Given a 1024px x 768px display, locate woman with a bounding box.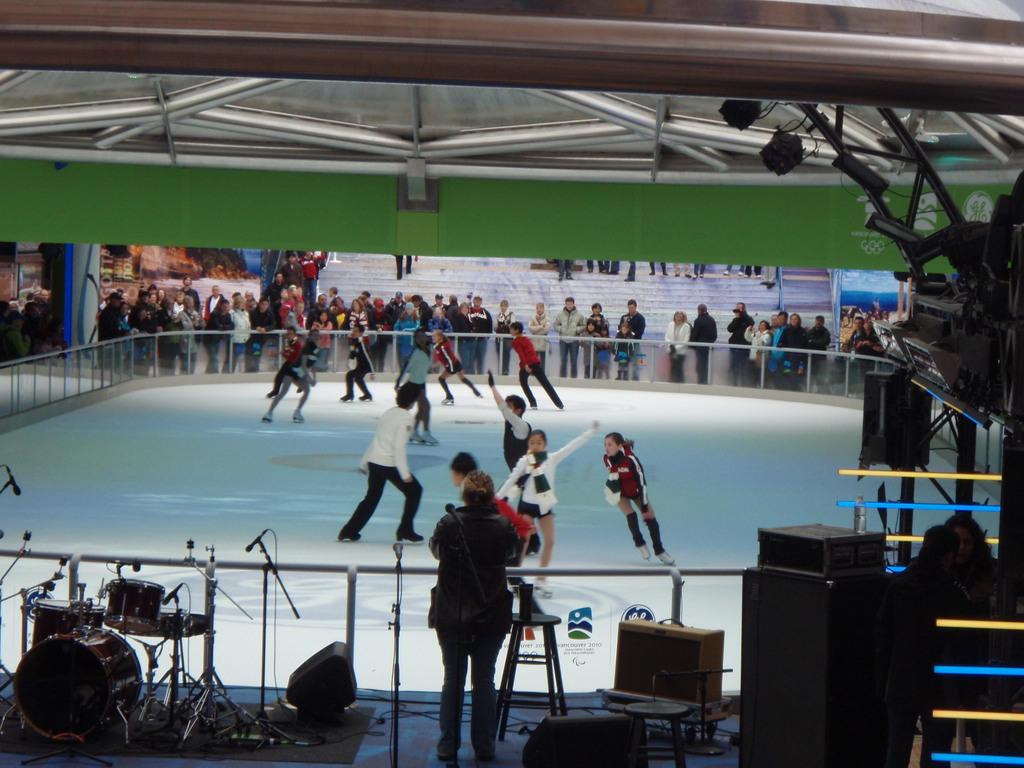
Located: [150, 289, 176, 330].
